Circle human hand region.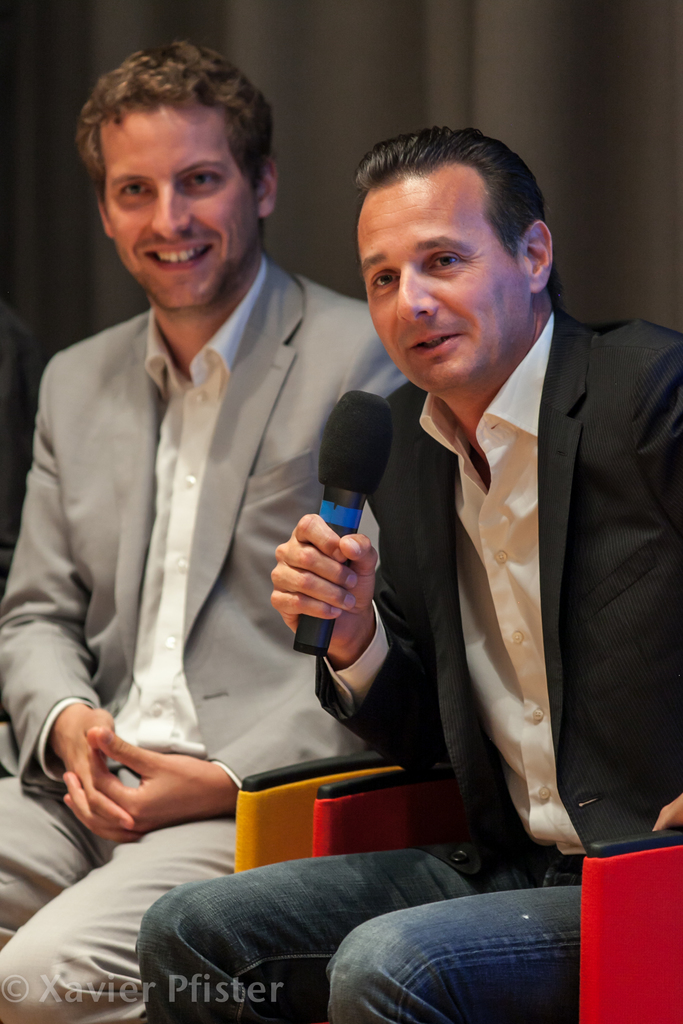
Region: detection(58, 725, 236, 842).
